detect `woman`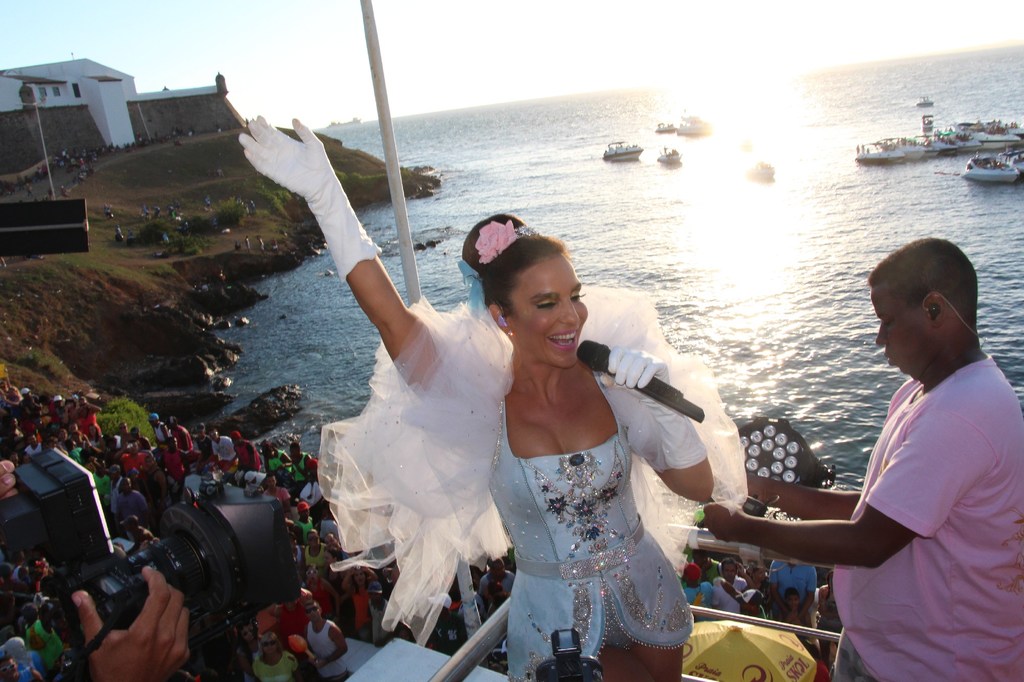
bbox=[336, 565, 378, 640]
